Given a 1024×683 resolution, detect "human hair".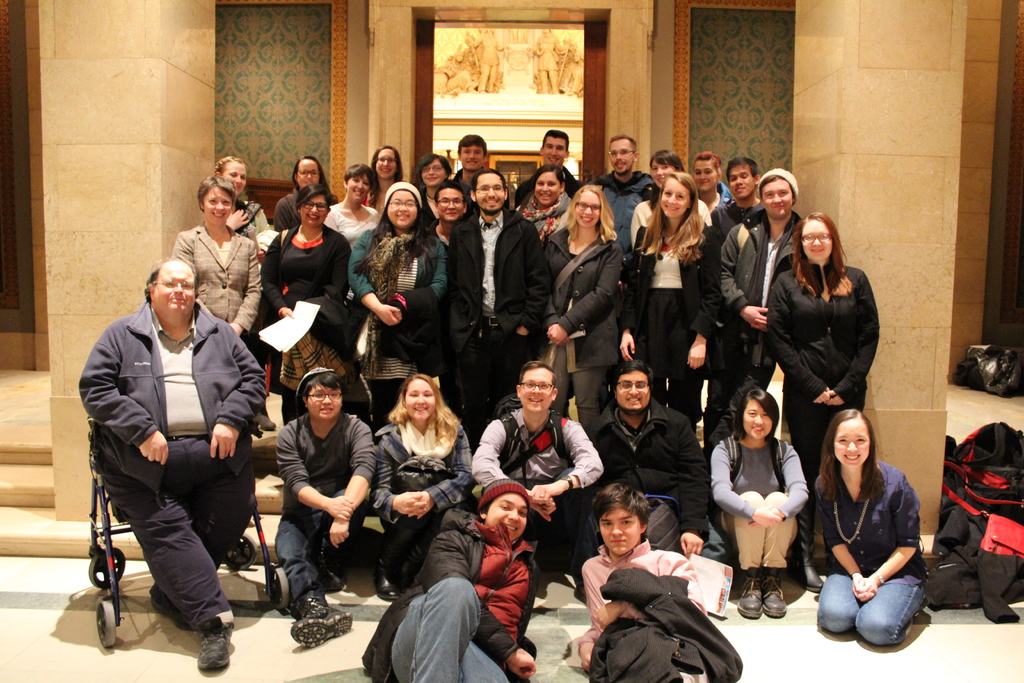
(828,416,896,509).
